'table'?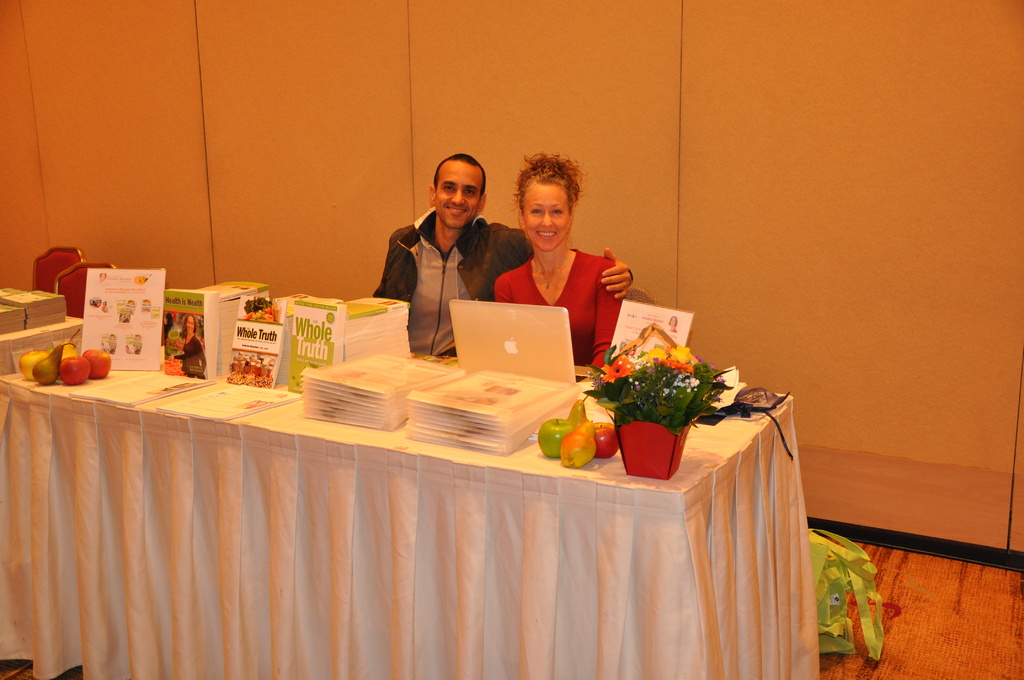
(52,323,801,679)
